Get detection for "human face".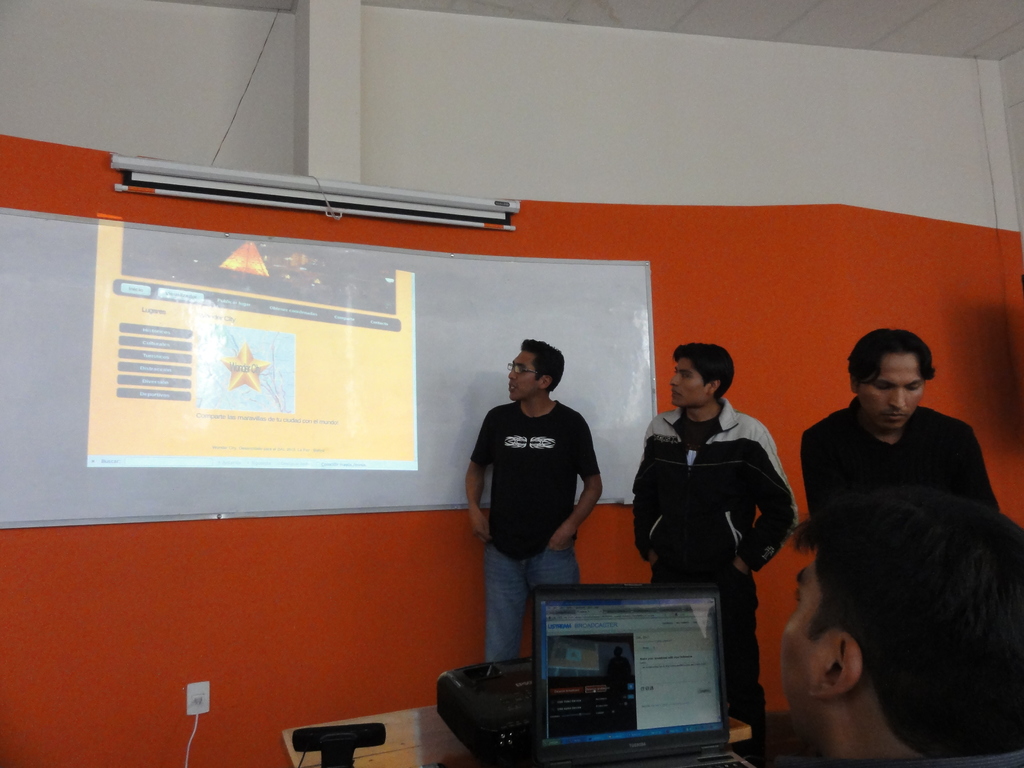
Detection: (669,356,709,404).
